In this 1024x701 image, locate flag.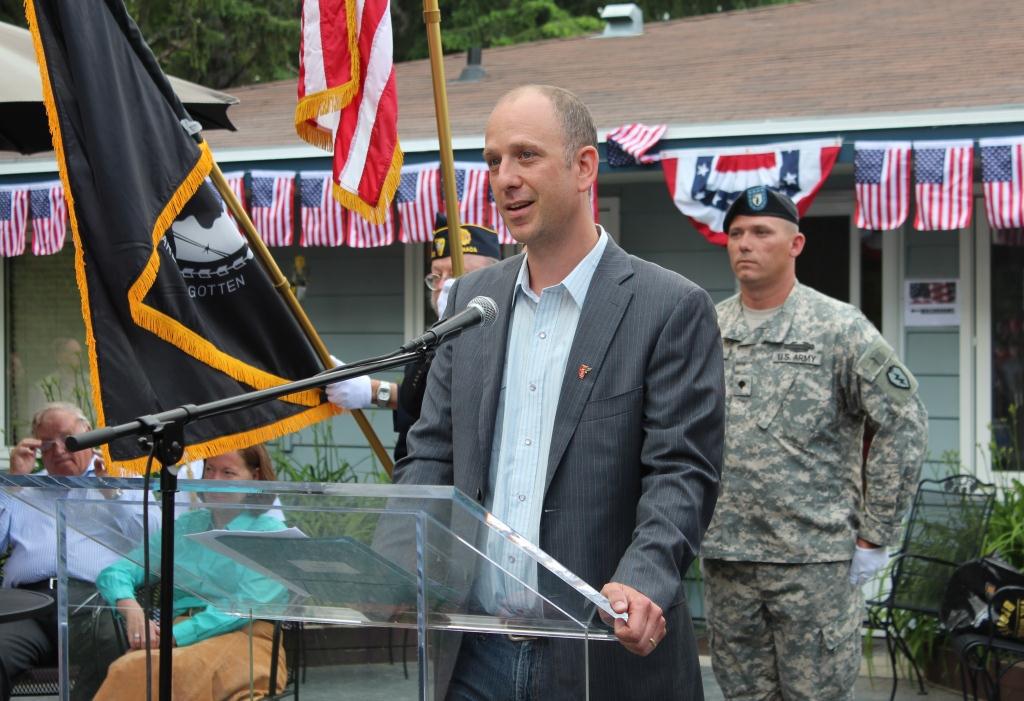
Bounding box: (978, 146, 1023, 231).
